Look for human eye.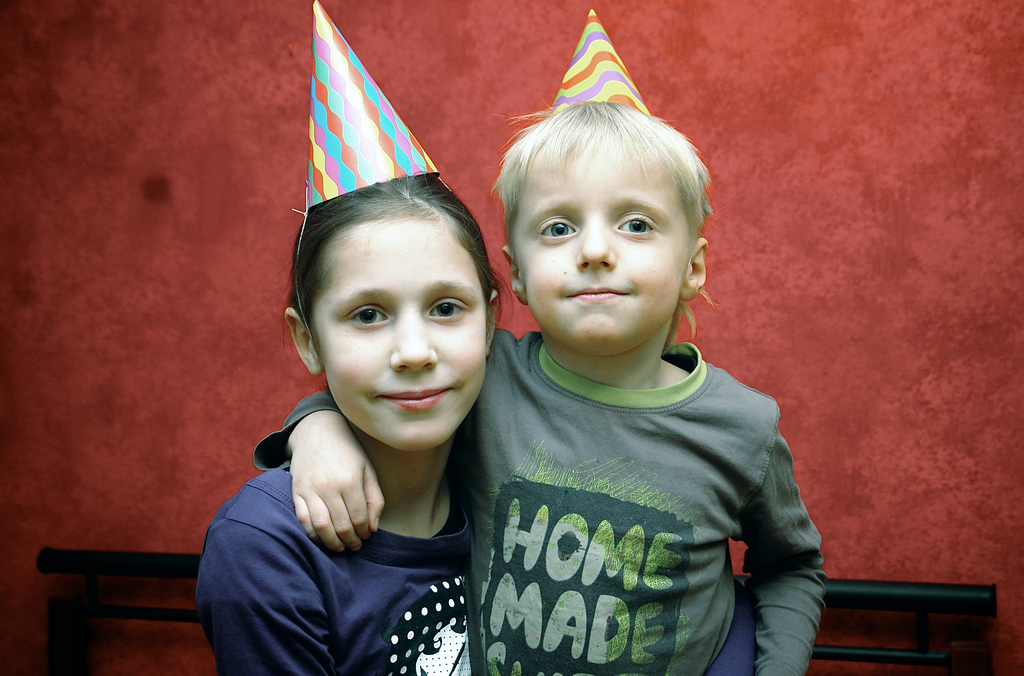
Found: BBox(535, 217, 579, 243).
